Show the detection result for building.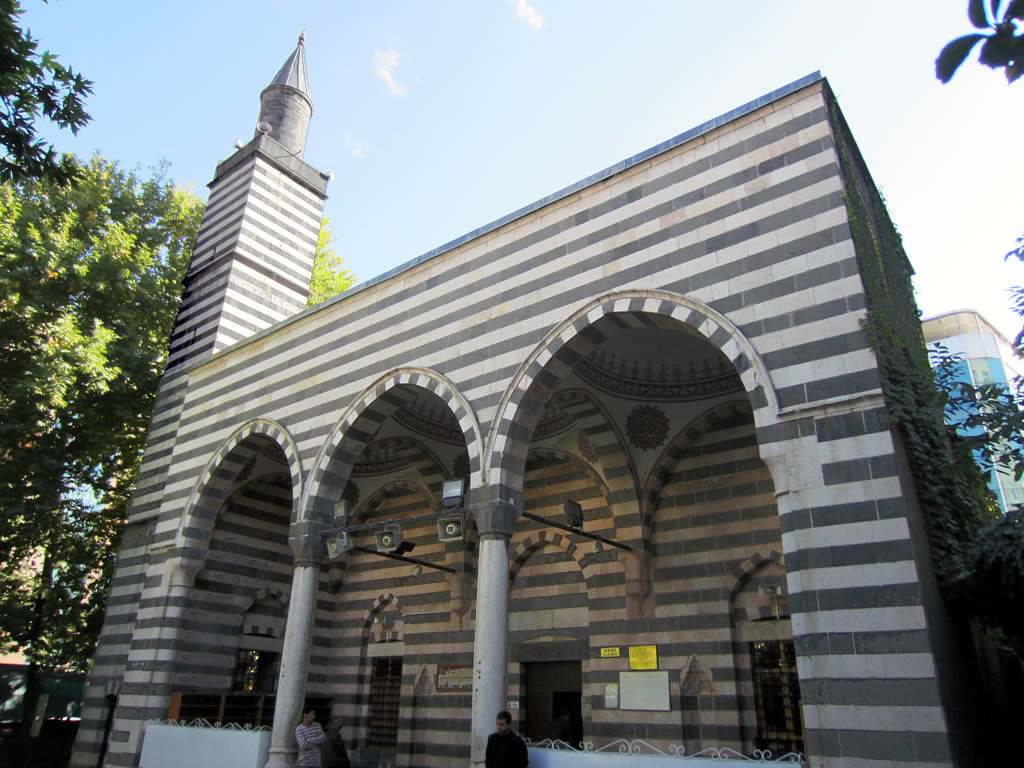
bbox(918, 309, 1023, 516).
